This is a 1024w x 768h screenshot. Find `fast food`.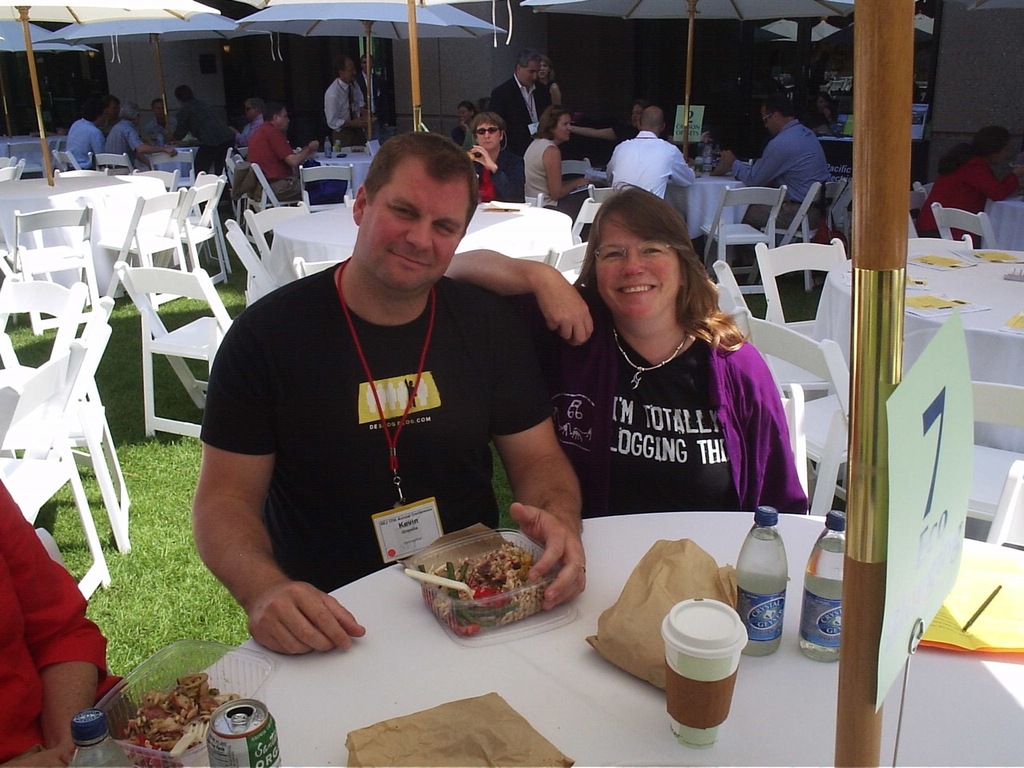
Bounding box: crop(410, 525, 550, 627).
